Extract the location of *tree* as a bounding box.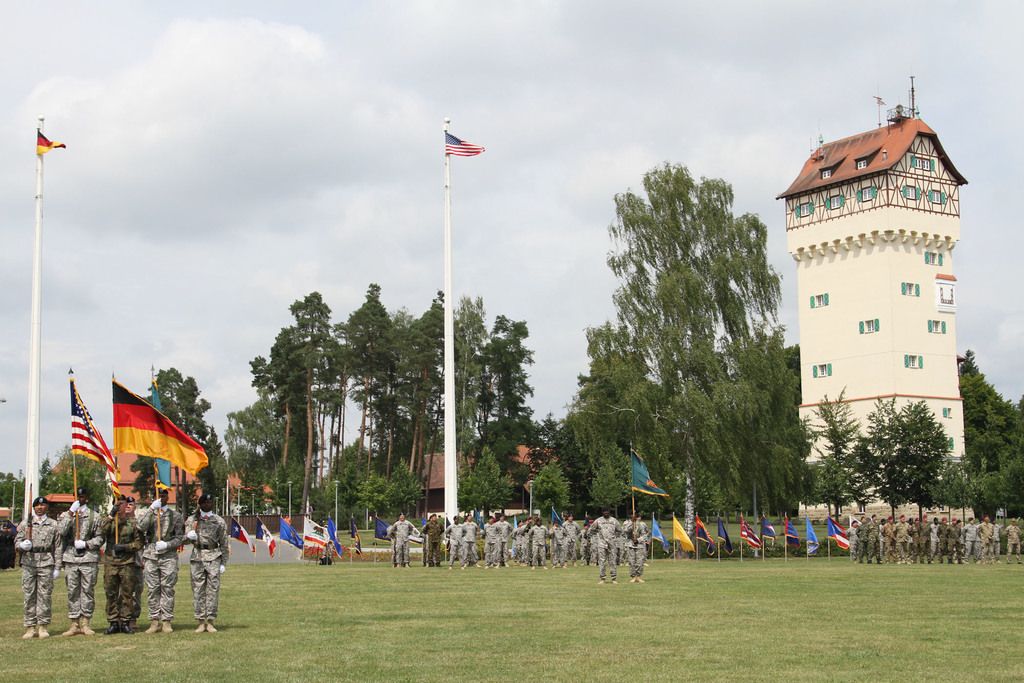
[x1=447, y1=435, x2=511, y2=532].
